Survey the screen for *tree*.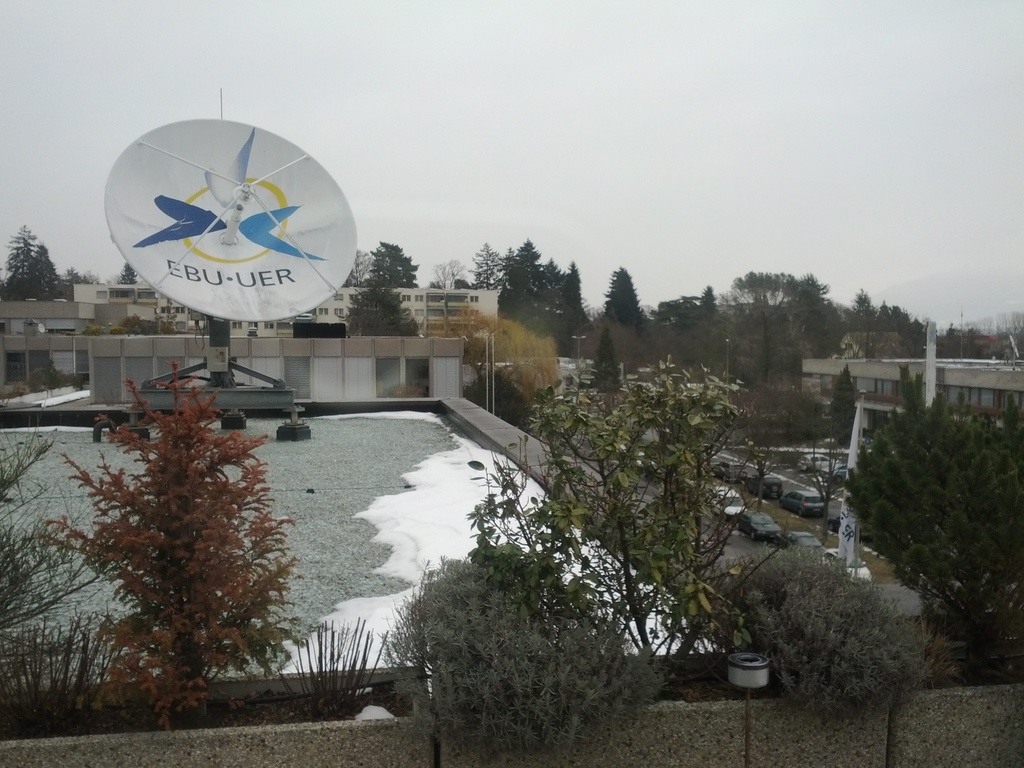
Survey found: x1=110 y1=261 x2=140 y2=287.
